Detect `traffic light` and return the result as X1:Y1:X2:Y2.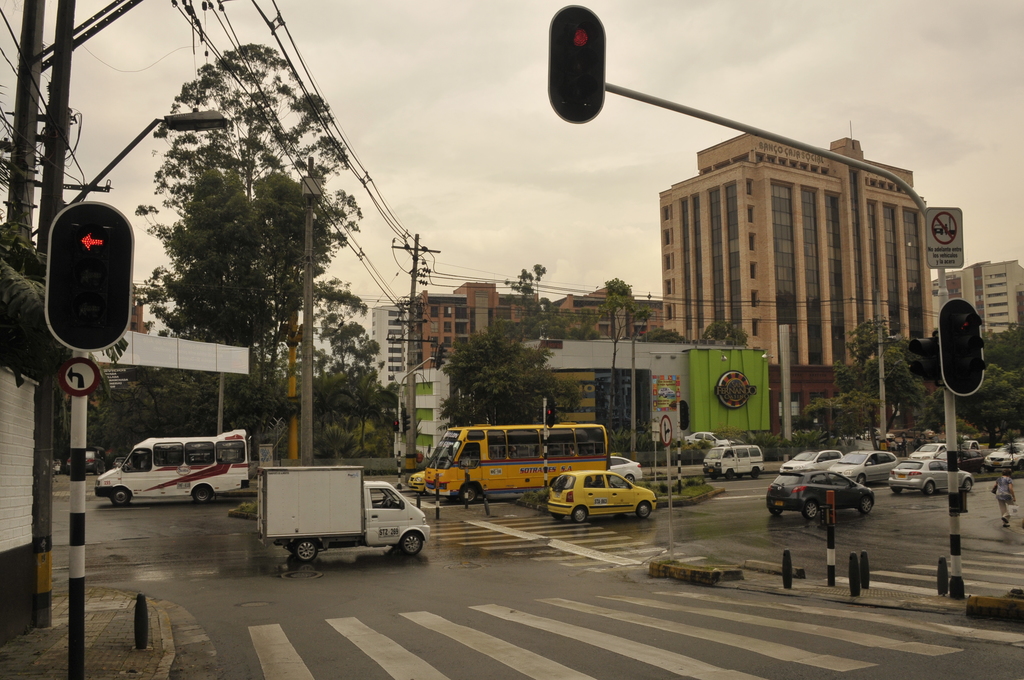
548:400:555:430.
